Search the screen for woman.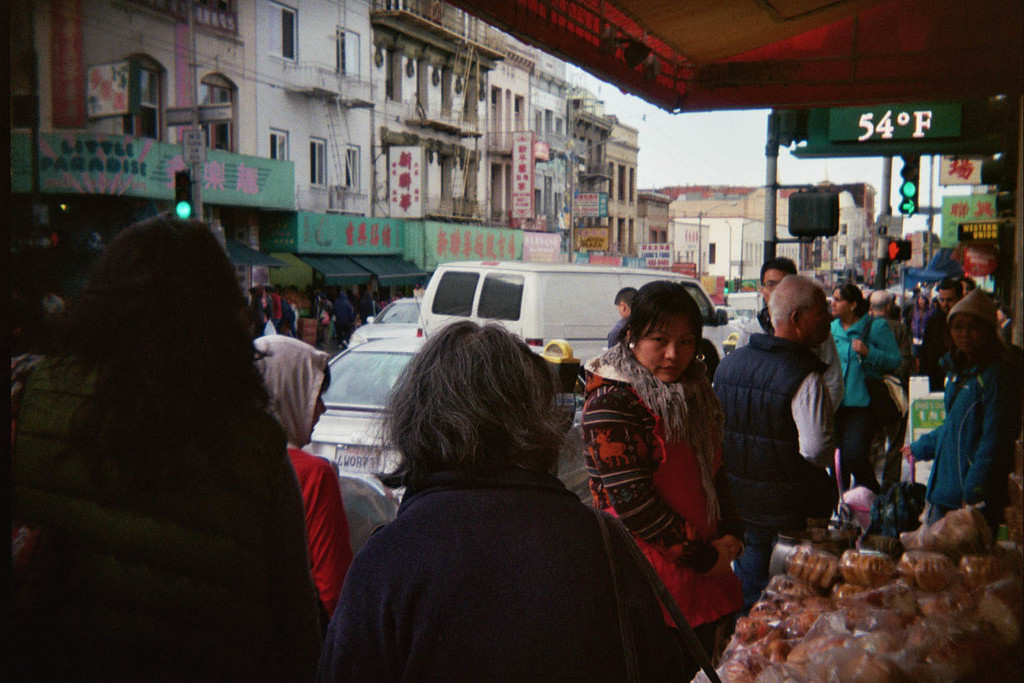
Found at <bbox>584, 299, 791, 658</bbox>.
